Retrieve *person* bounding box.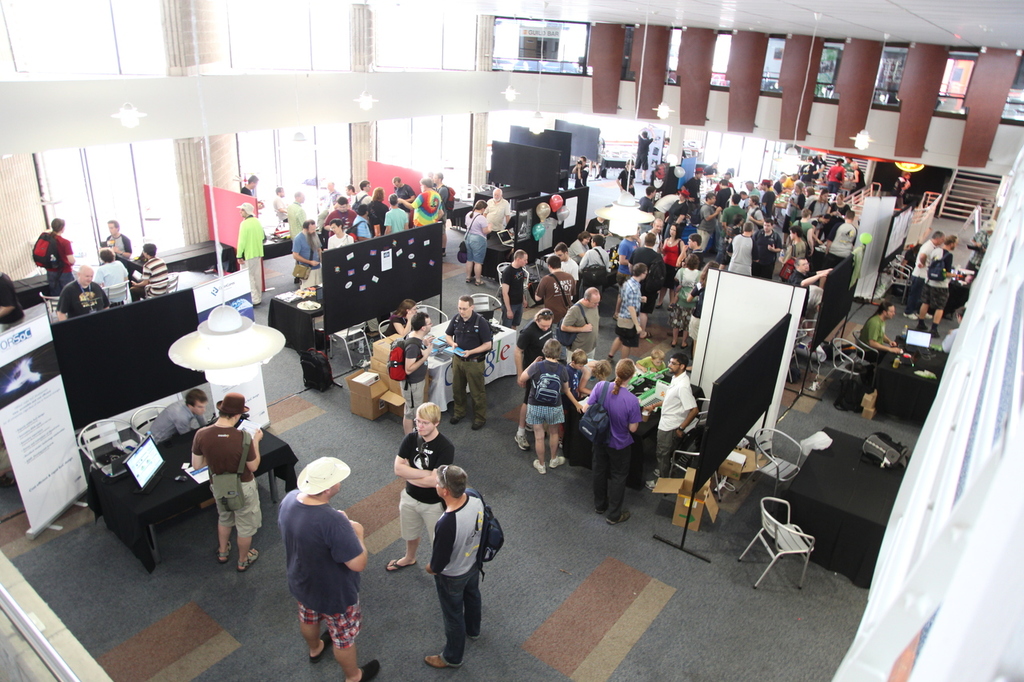
Bounding box: pyautogui.locateOnScreen(182, 393, 256, 578).
